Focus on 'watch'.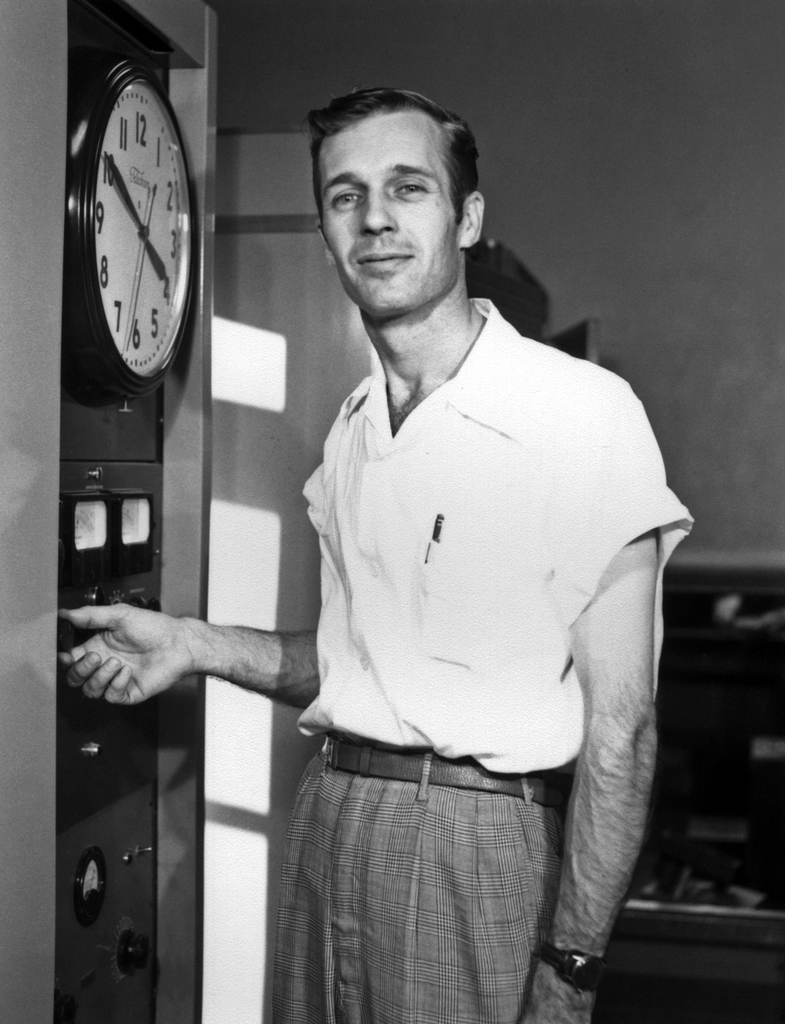
Focused at (542, 945, 605, 991).
